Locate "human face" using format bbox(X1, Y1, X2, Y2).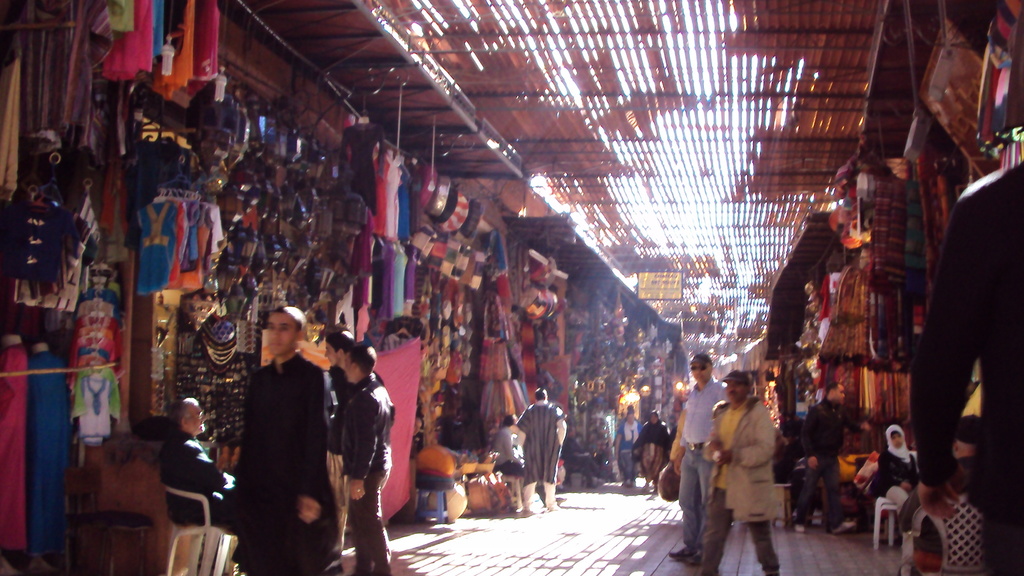
bbox(326, 338, 346, 368).
